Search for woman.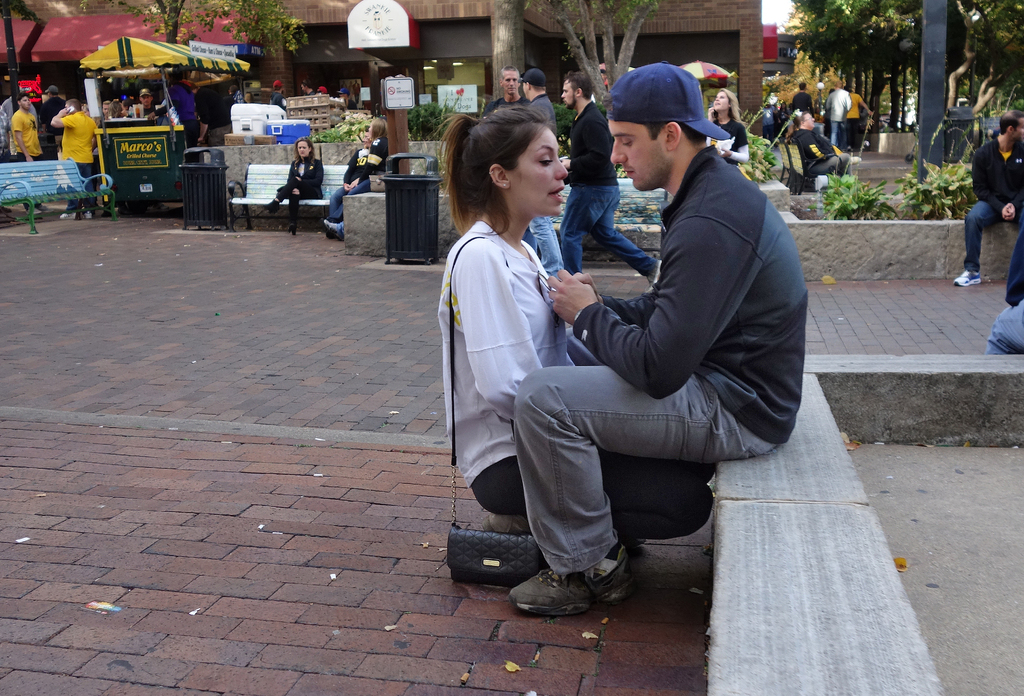
Found at BBox(704, 91, 754, 179).
